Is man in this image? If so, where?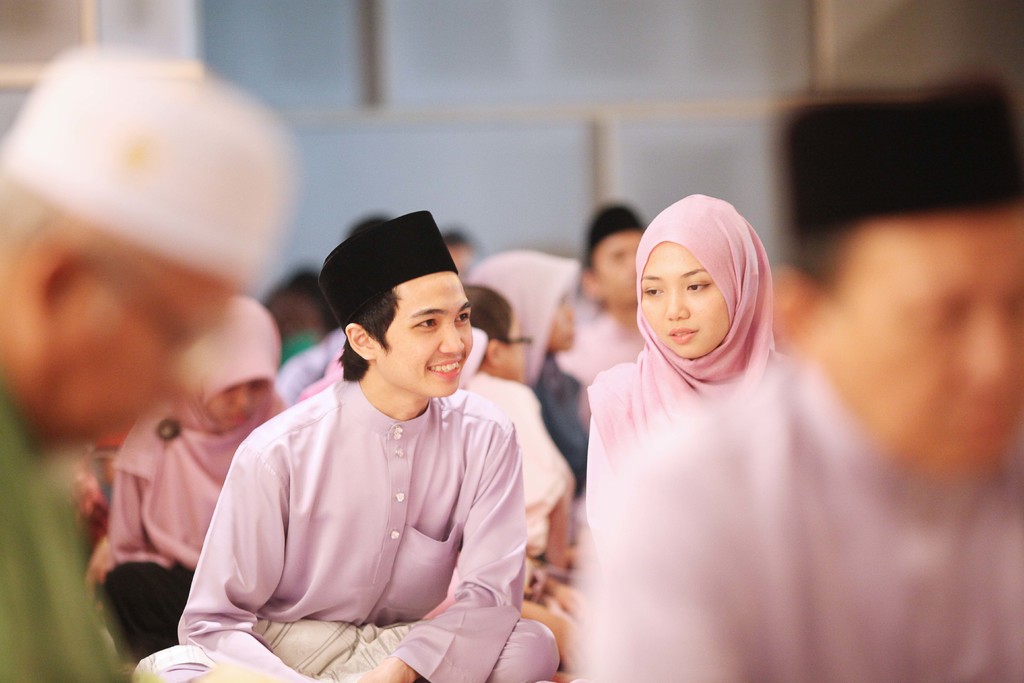
Yes, at 209,192,547,664.
